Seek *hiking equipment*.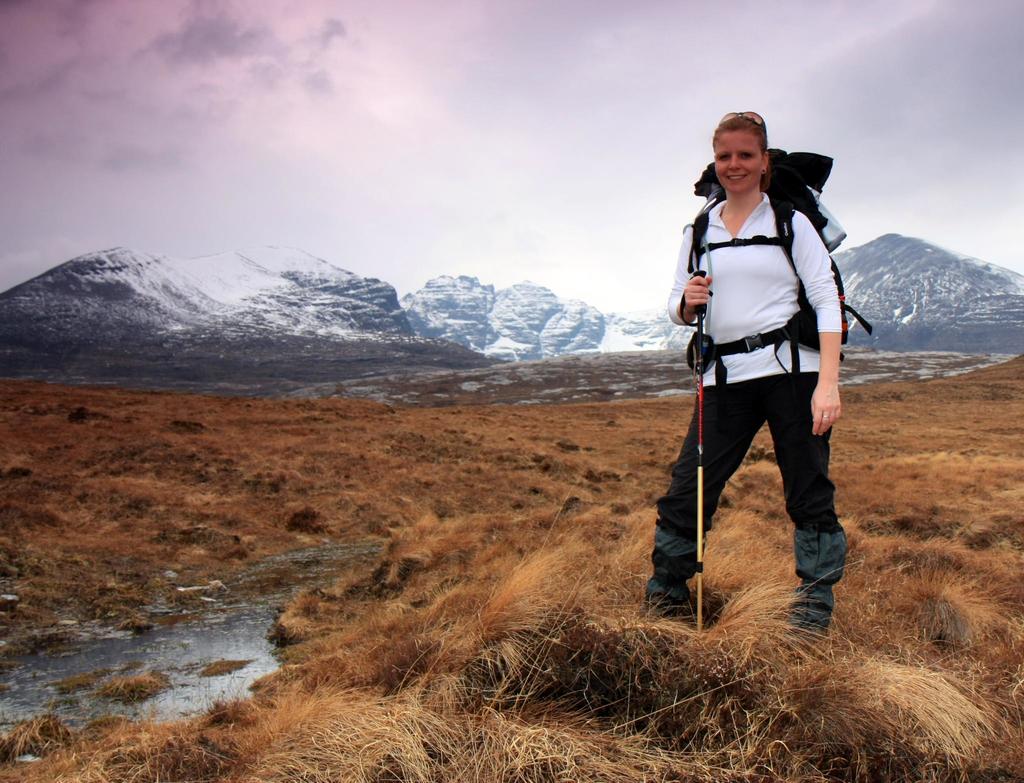
[680, 149, 876, 368].
